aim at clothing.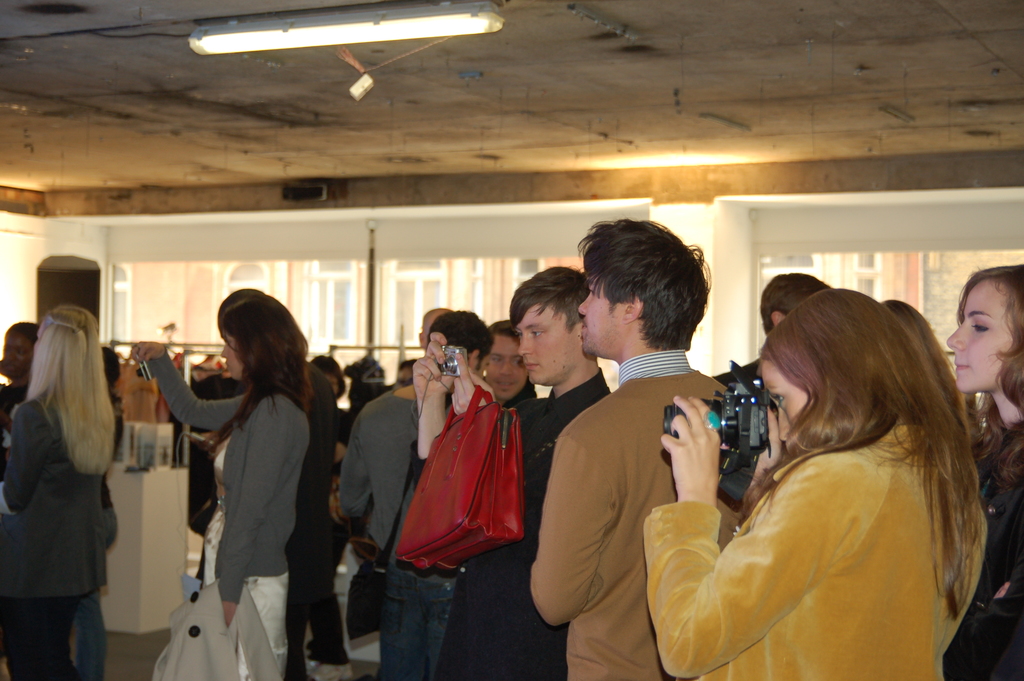
Aimed at <box>643,422,988,679</box>.
